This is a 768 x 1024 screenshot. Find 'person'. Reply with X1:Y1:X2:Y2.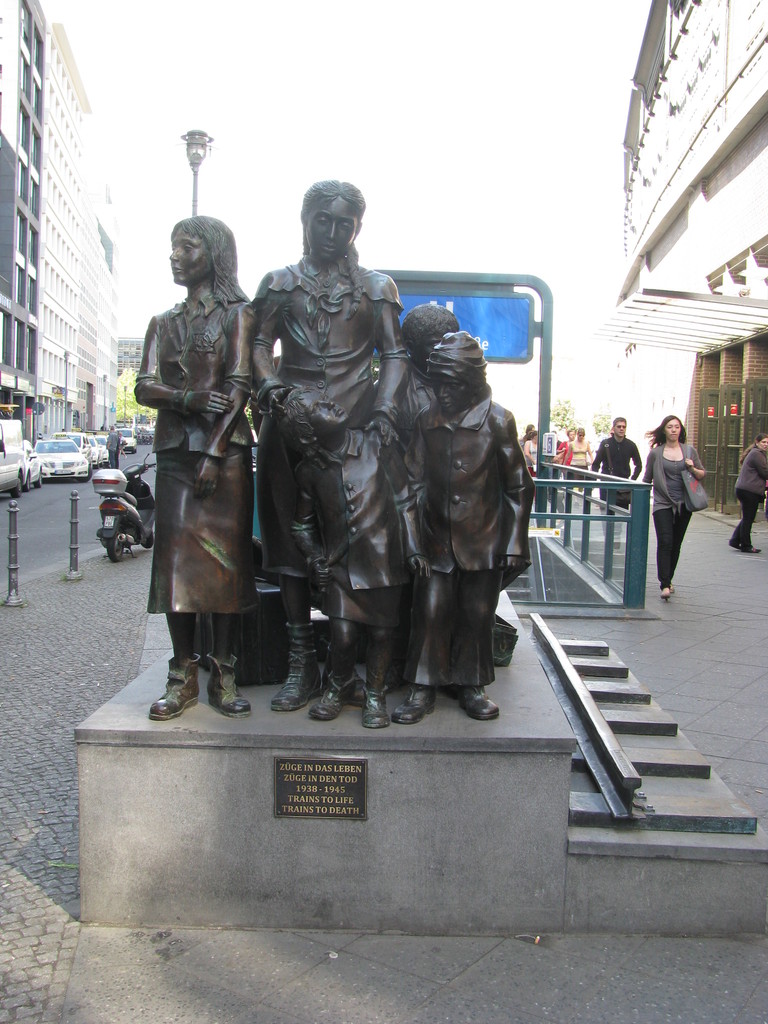
590:417:644:531.
